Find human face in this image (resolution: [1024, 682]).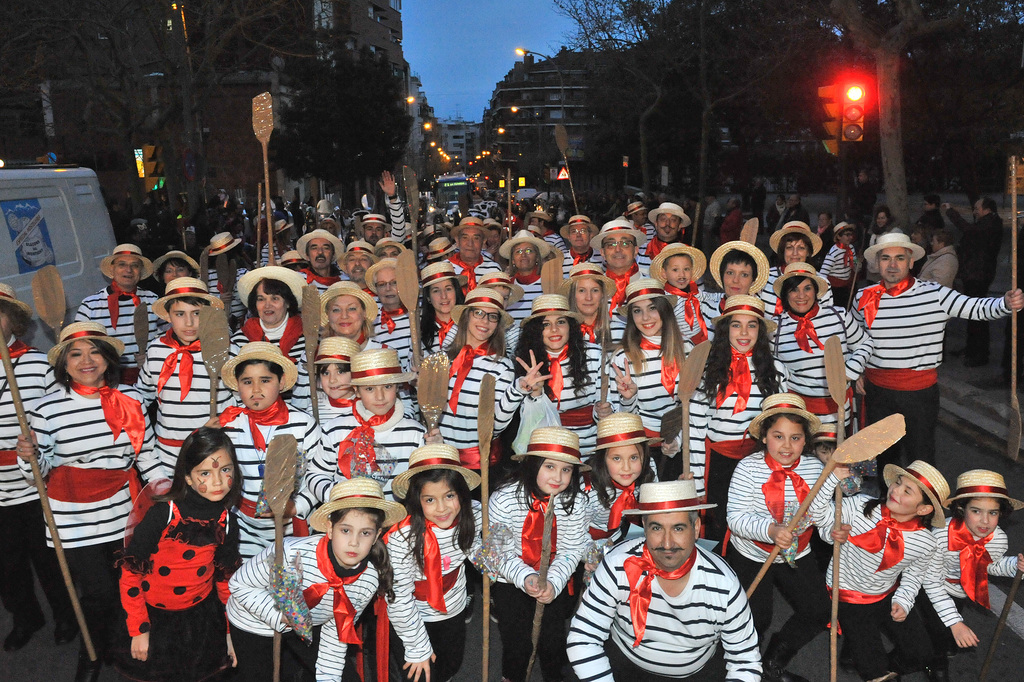
bbox=[472, 309, 492, 337].
